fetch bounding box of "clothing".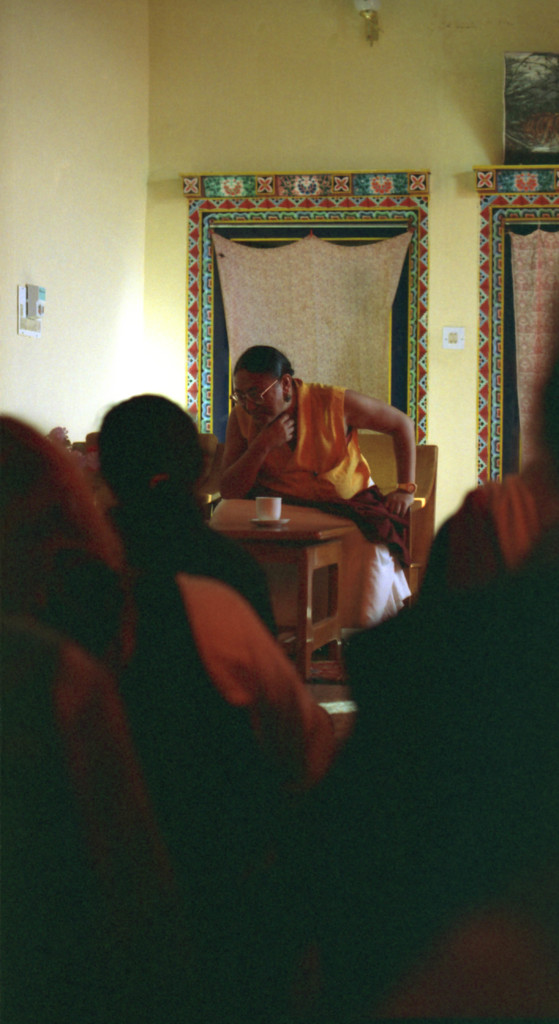
Bbox: {"left": 336, "top": 460, "right": 542, "bottom": 924}.
